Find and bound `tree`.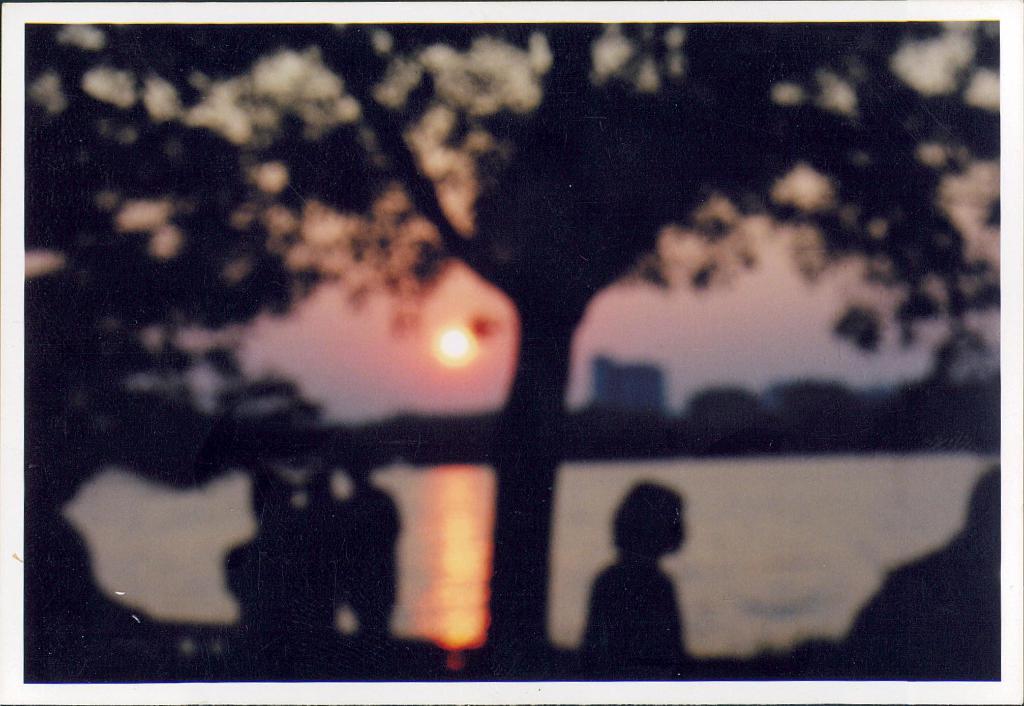
Bound: pyautogui.locateOnScreen(20, 20, 331, 689).
